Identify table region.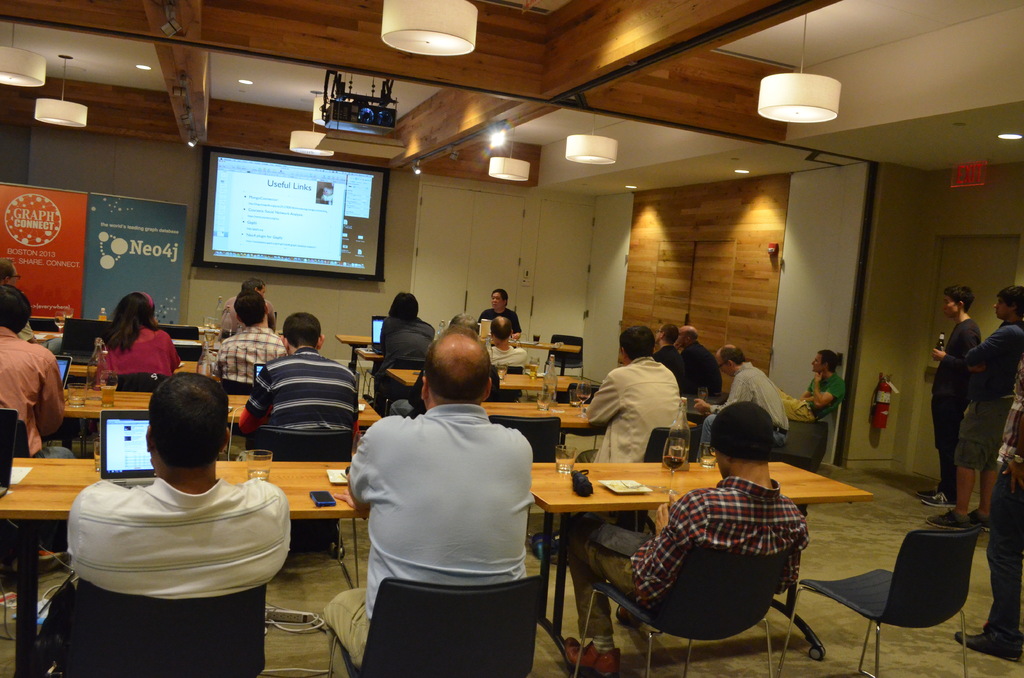
Region: <bbox>60, 385, 379, 428</bbox>.
